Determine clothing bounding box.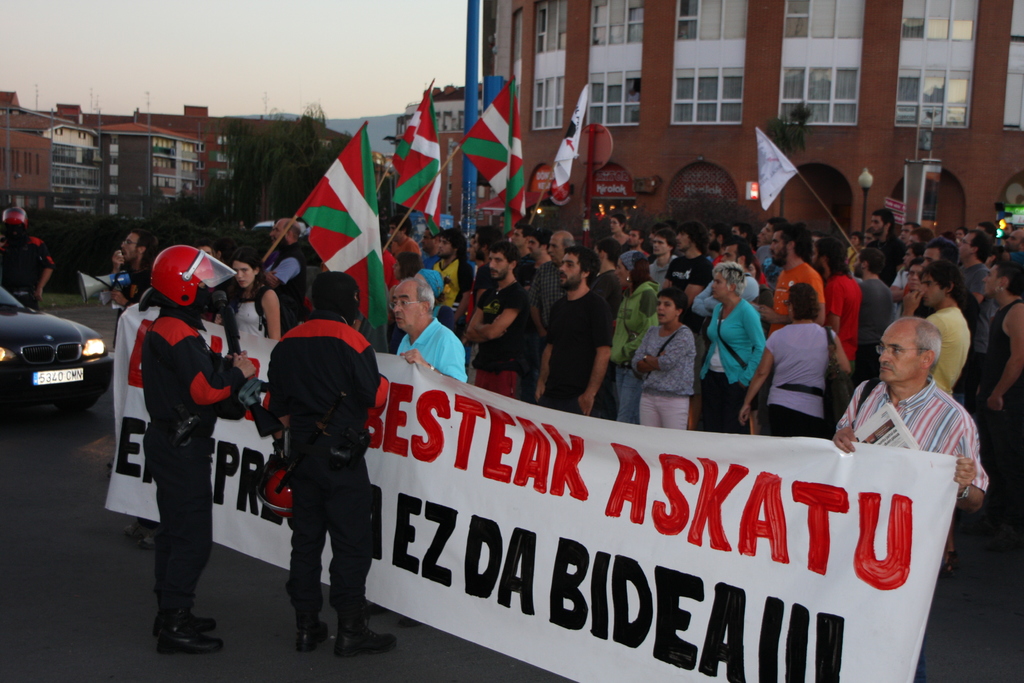
Determined: {"left": 138, "top": 304, "right": 246, "bottom": 633}.
